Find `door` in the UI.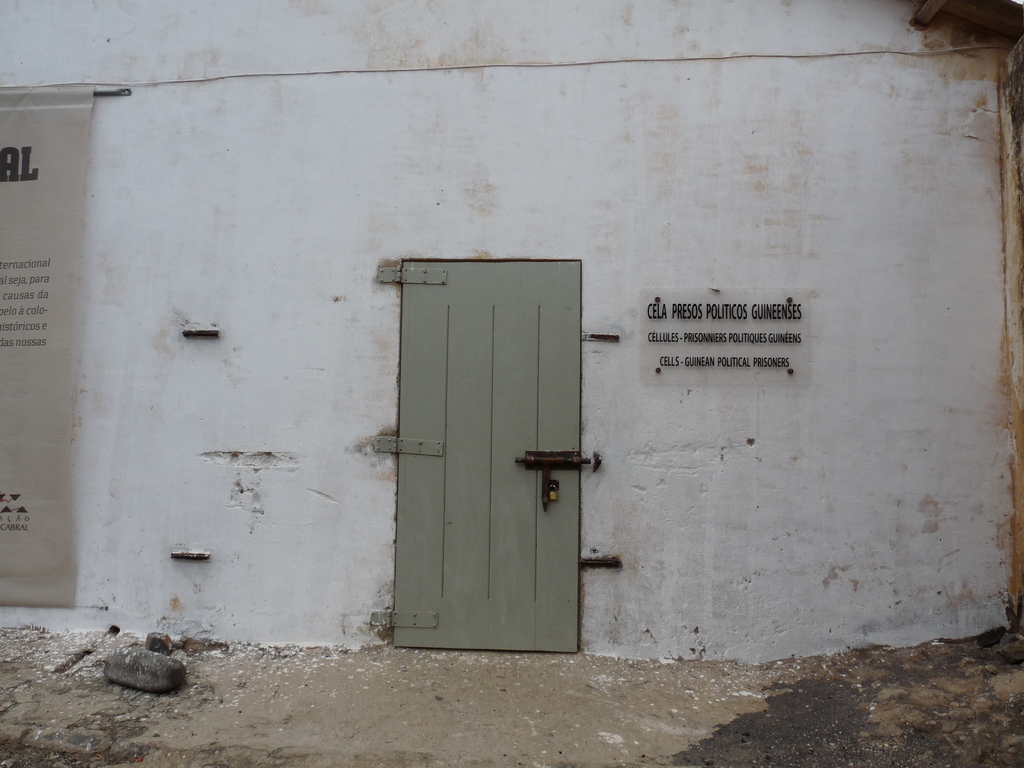
UI element at <bbox>381, 257, 587, 653</bbox>.
